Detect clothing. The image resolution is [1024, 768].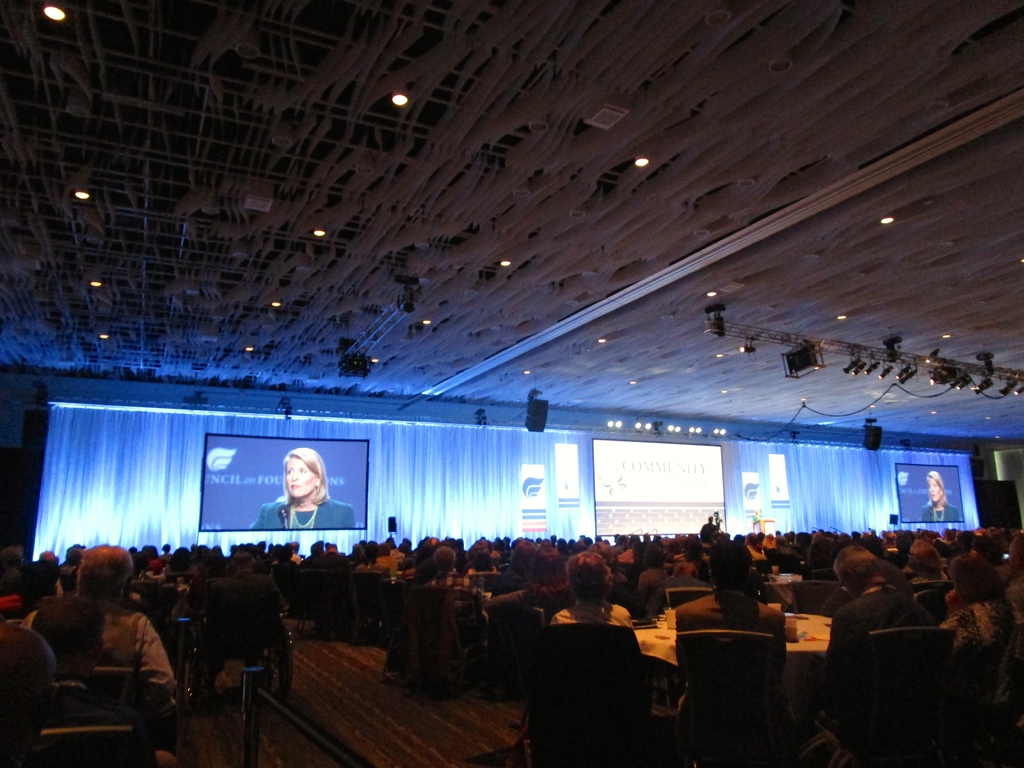
Rect(941, 597, 1013, 648).
